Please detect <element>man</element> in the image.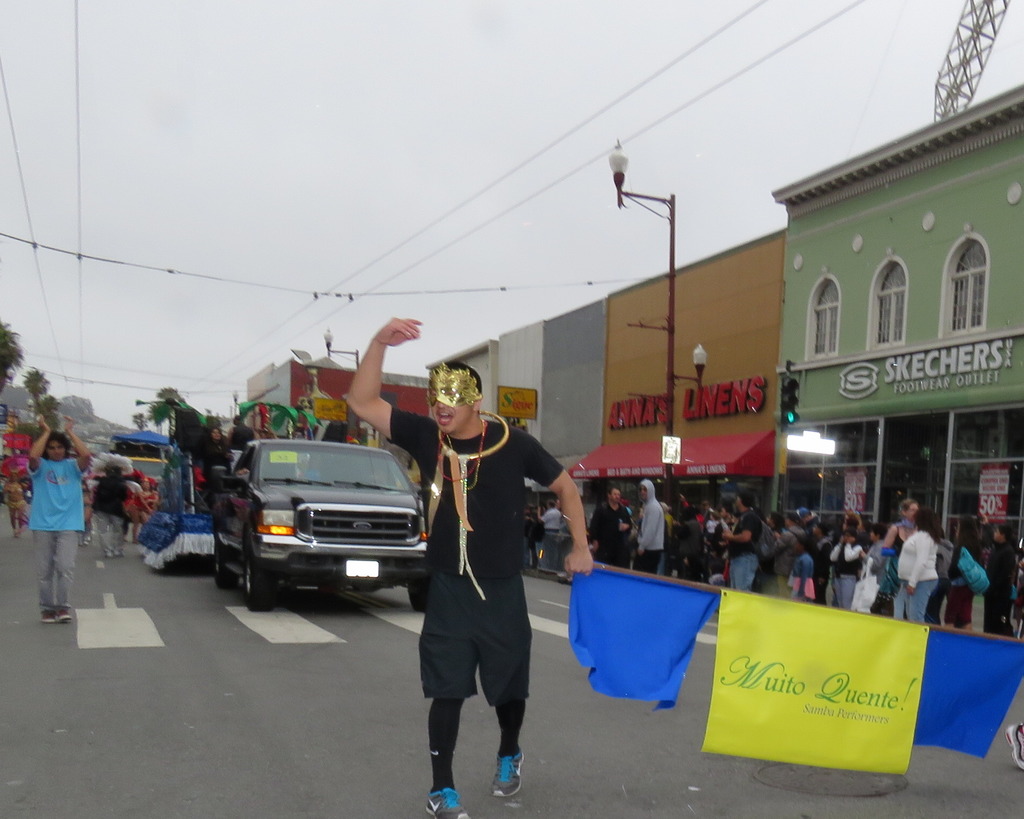
628 476 668 572.
